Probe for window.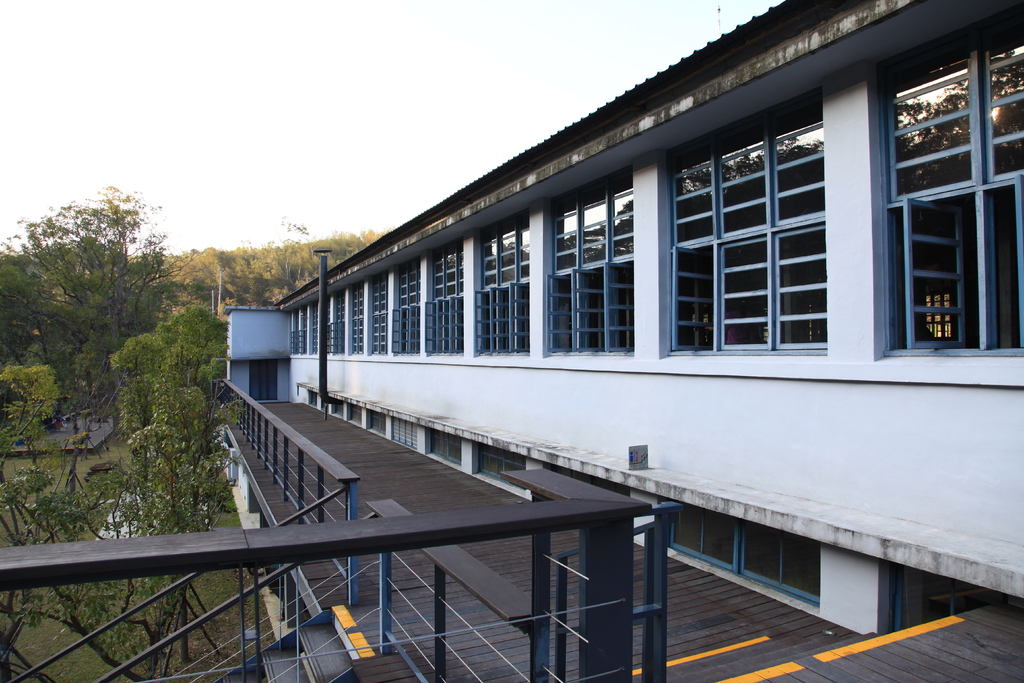
Probe result: {"left": 367, "top": 411, "right": 386, "bottom": 435}.
